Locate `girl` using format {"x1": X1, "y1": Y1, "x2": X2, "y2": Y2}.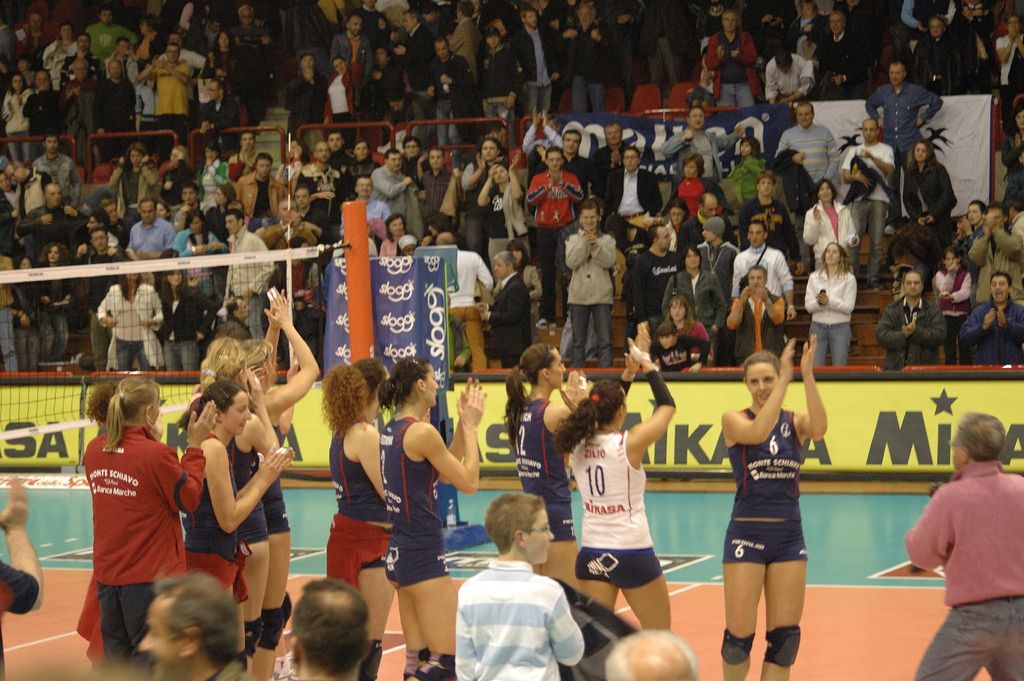
{"x1": 805, "y1": 241, "x2": 856, "y2": 363}.
